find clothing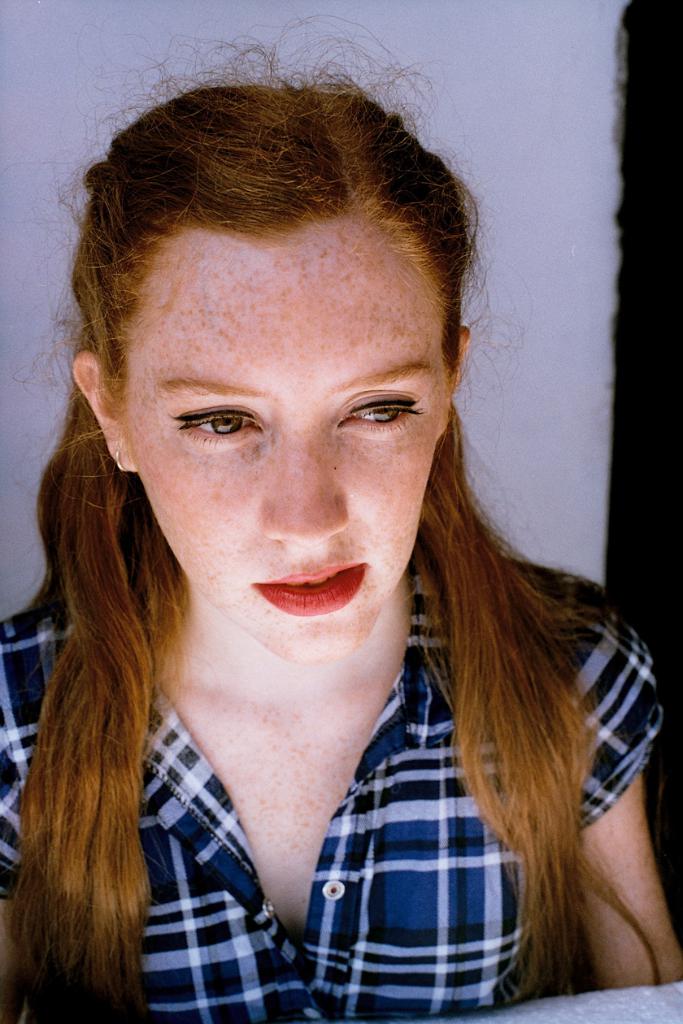
[left=58, top=649, right=572, bottom=1003]
